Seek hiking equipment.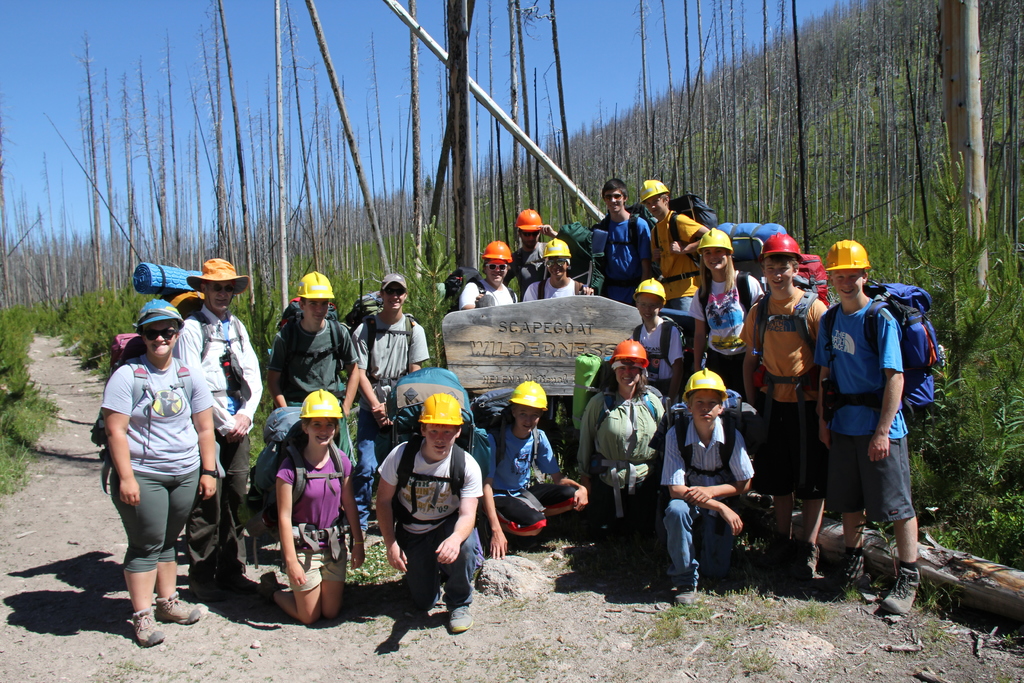
<box>696,219,789,334</box>.
